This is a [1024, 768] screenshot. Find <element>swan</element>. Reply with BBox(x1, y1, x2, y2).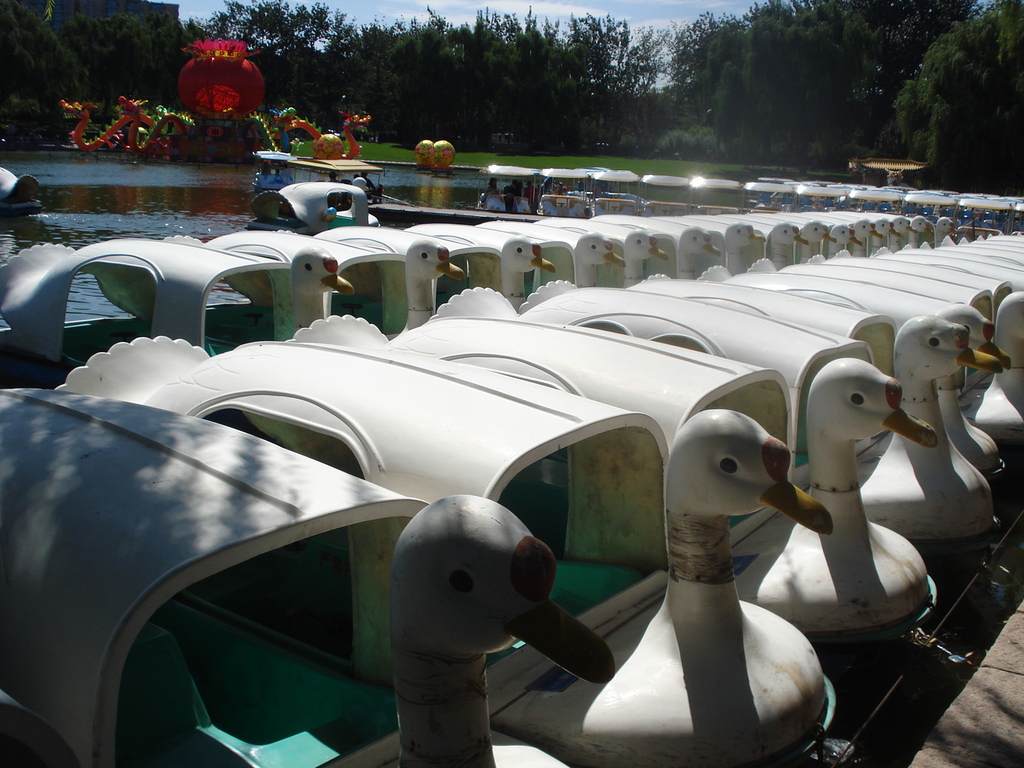
BBox(395, 239, 465, 333).
